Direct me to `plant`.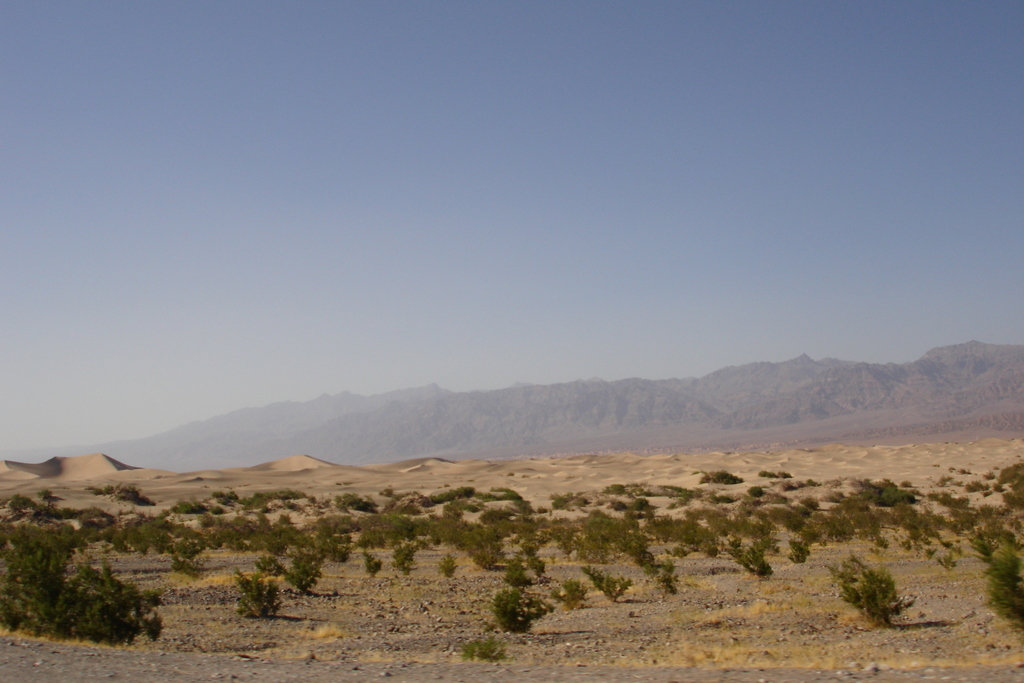
Direction: (974, 529, 1023, 634).
